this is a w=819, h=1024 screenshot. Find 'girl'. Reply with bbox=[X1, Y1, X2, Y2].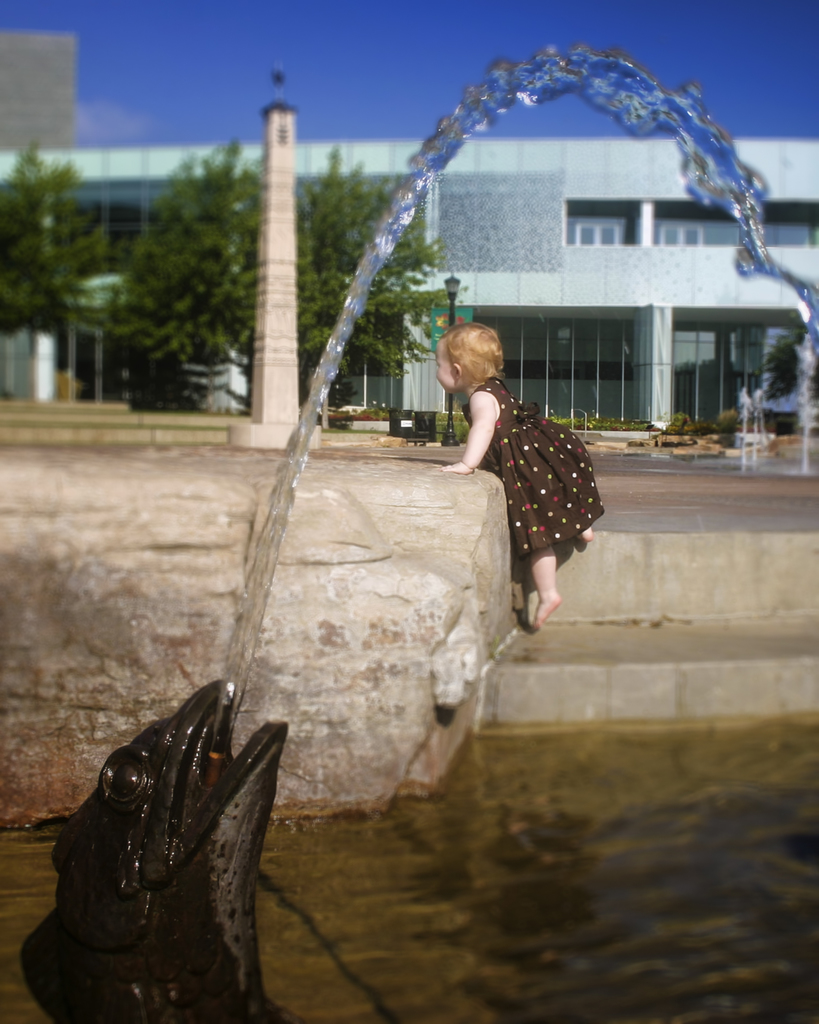
bbox=[428, 316, 610, 634].
